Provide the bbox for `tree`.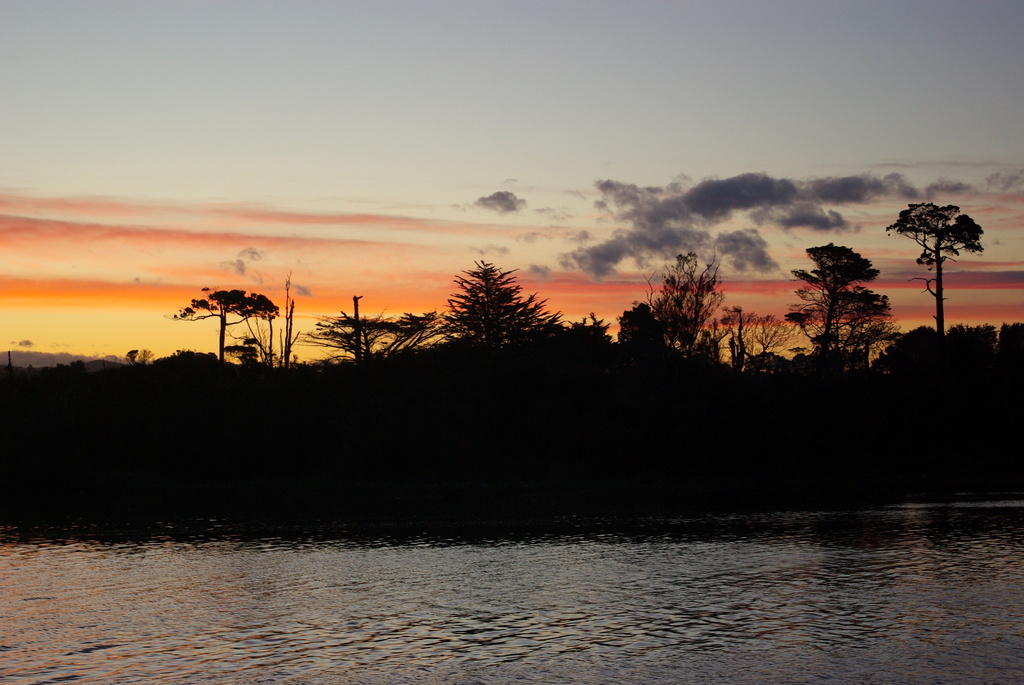
x1=627, y1=301, x2=678, y2=398.
